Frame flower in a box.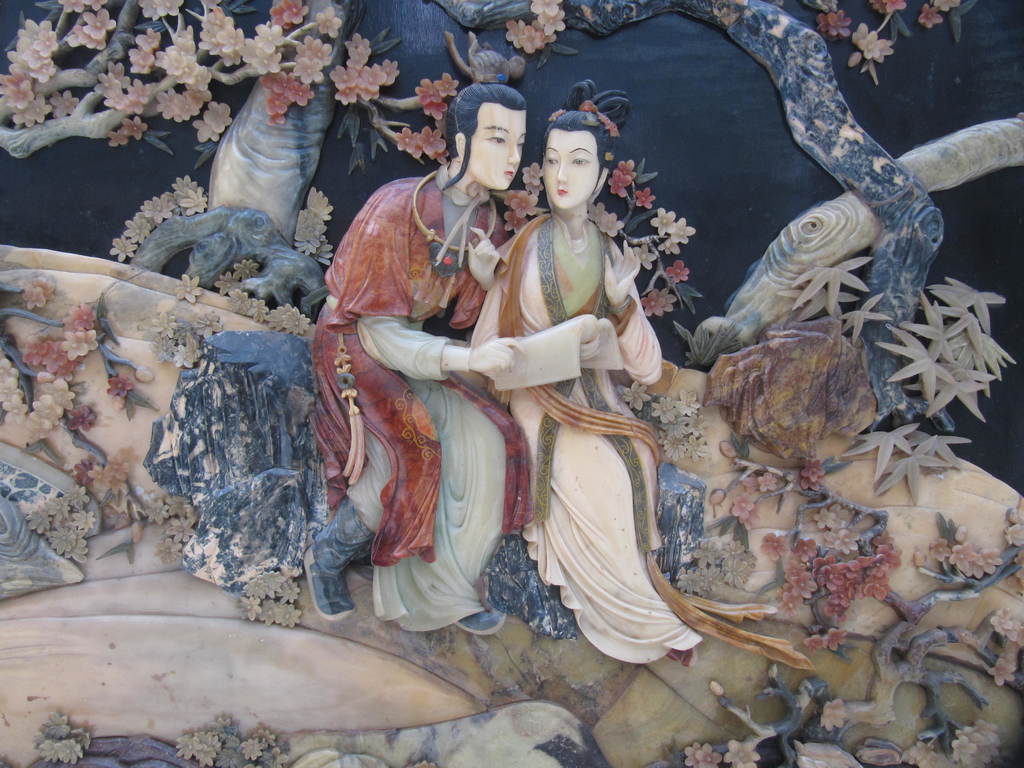
[920,3,944,28].
